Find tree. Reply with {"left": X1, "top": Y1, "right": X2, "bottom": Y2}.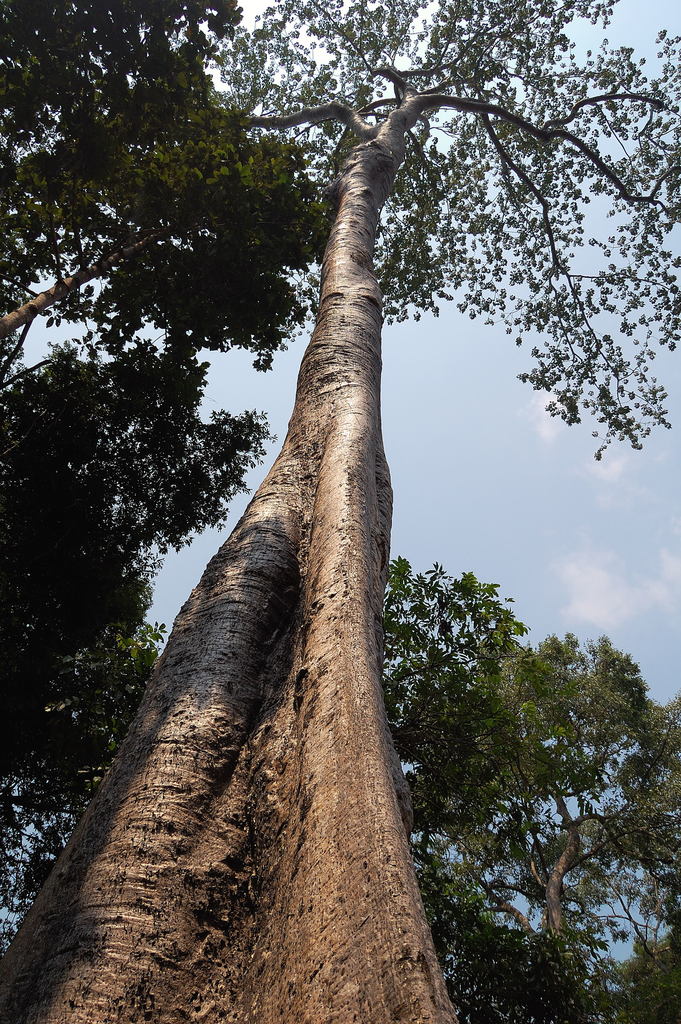
{"left": 0, "top": 344, "right": 267, "bottom": 988}.
